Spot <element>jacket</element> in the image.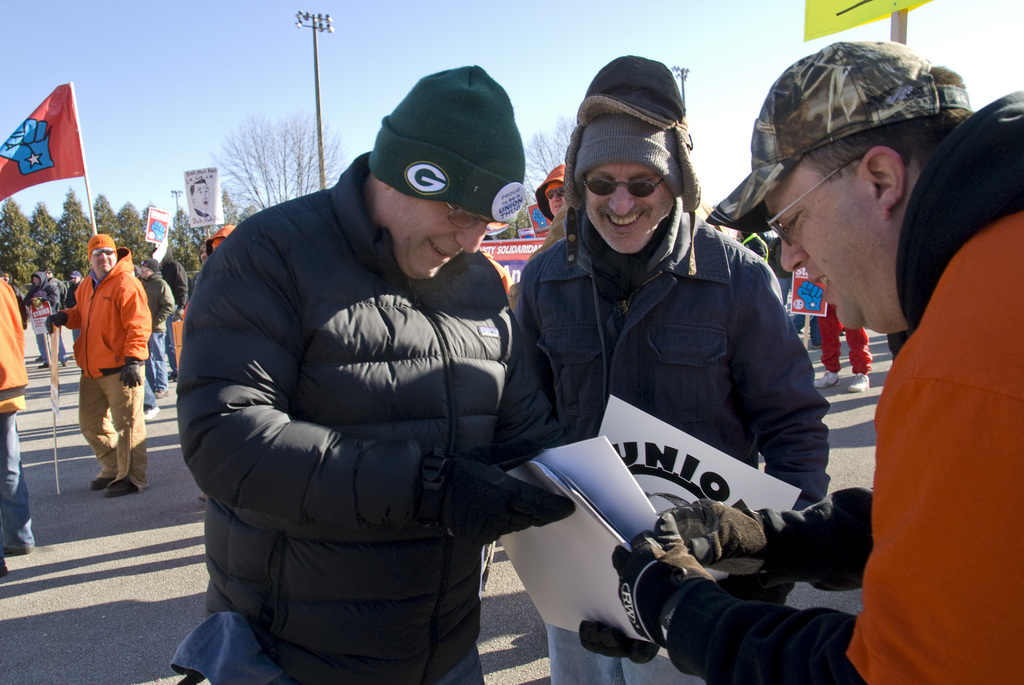
<element>jacket</element> found at box=[58, 242, 160, 384].
